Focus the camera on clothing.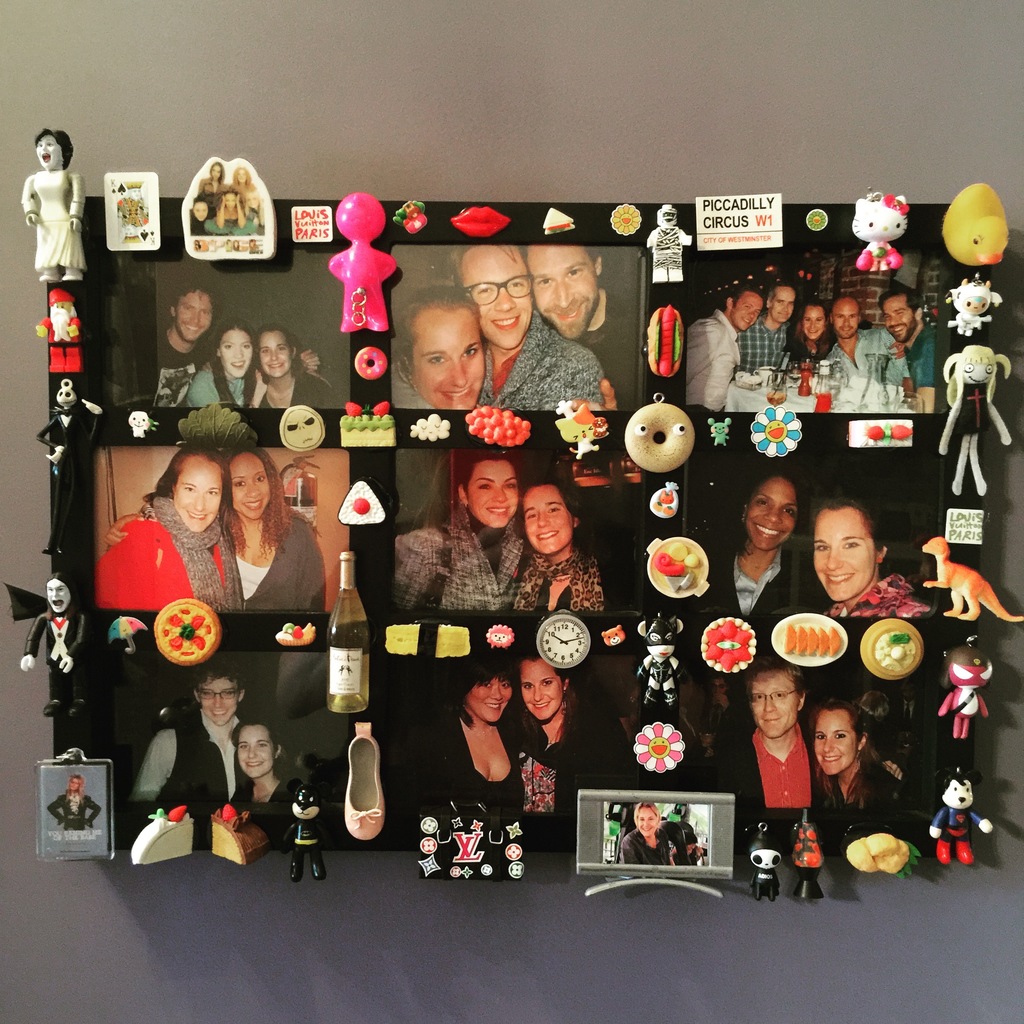
Focus region: 829/756/908/814.
